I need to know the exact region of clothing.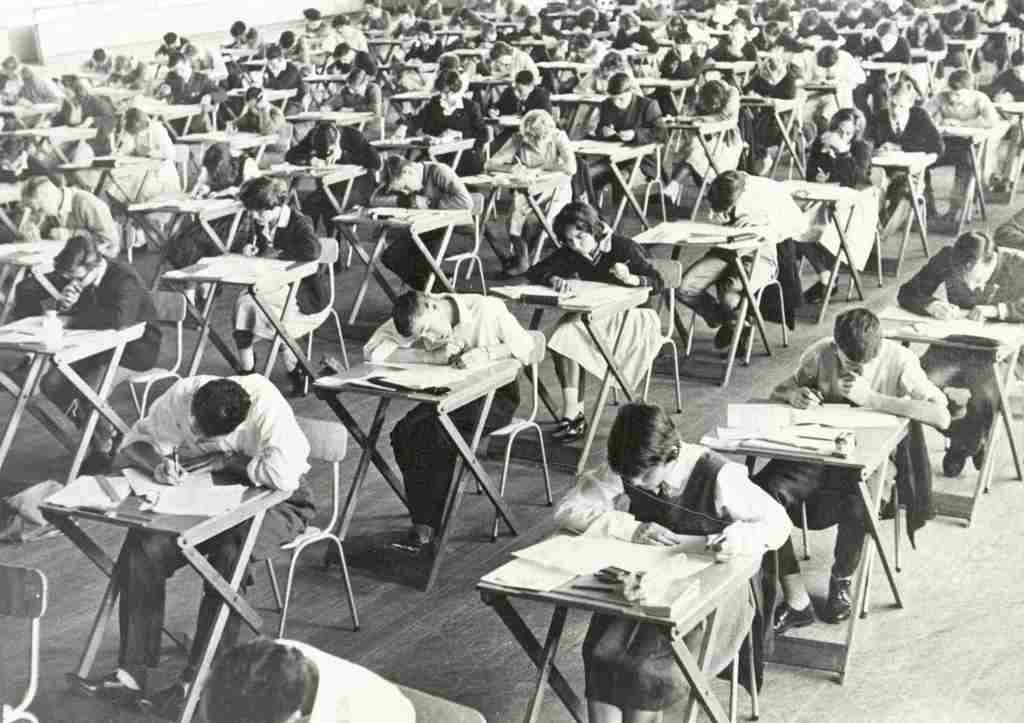
Region: rect(751, 29, 813, 53).
